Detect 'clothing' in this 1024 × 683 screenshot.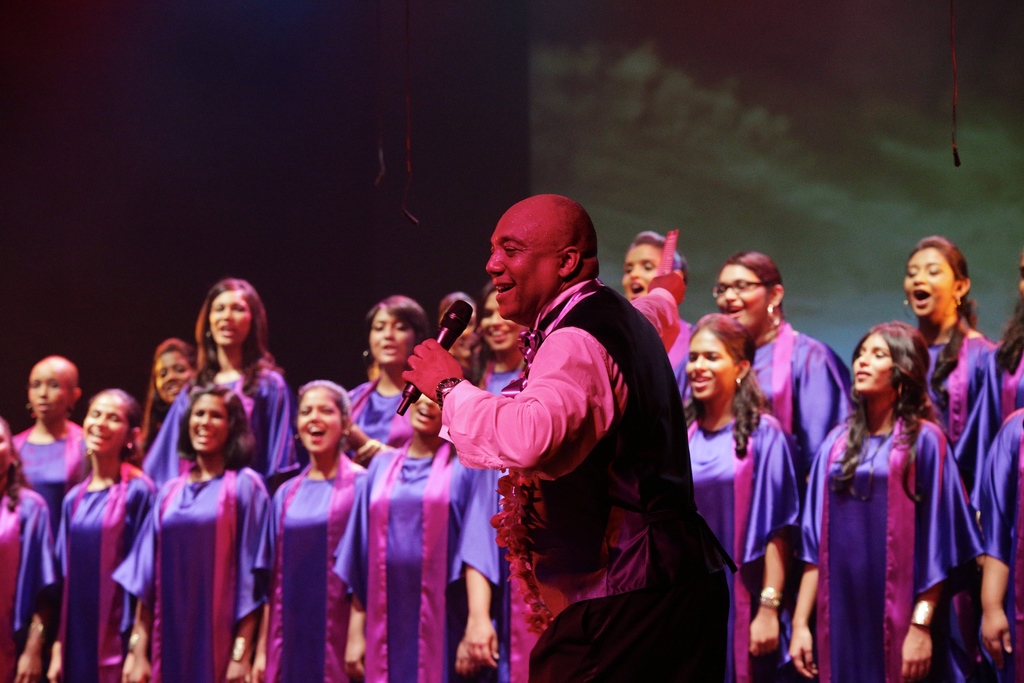
Detection: detection(139, 359, 286, 523).
